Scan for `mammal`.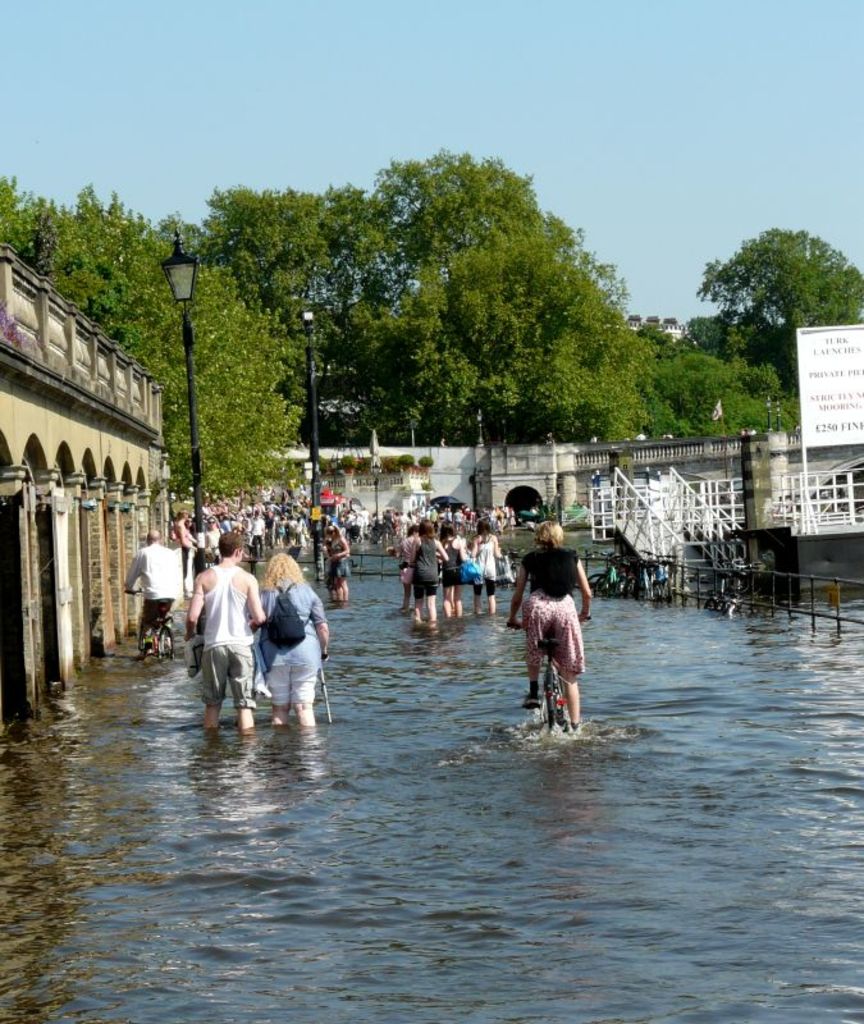
Scan result: Rect(399, 526, 426, 621).
